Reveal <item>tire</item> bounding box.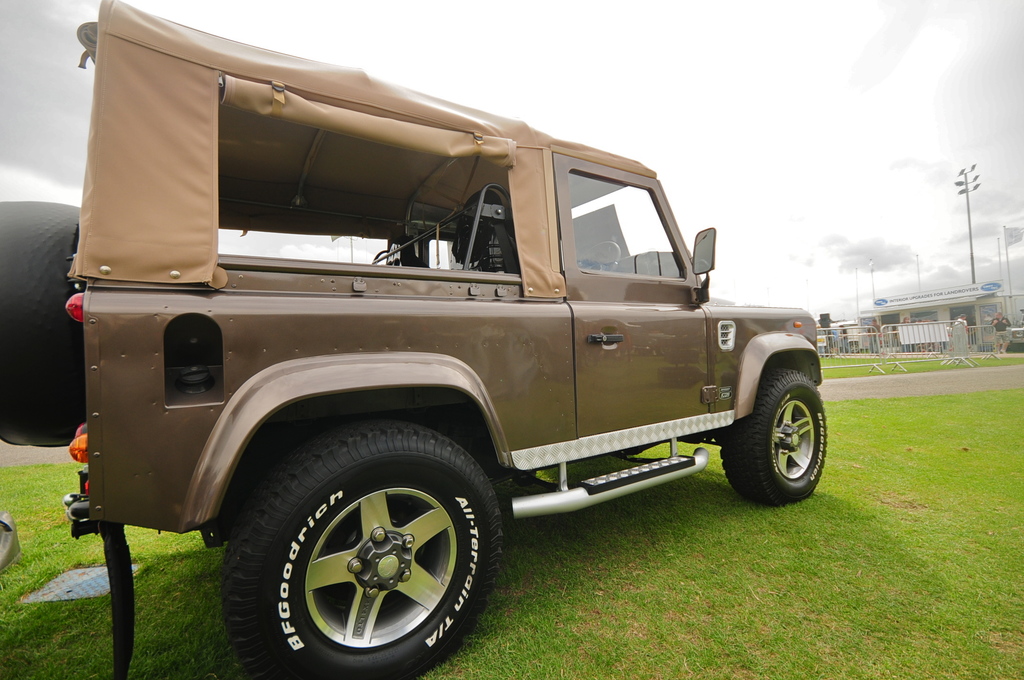
Revealed: region(207, 419, 493, 668).
